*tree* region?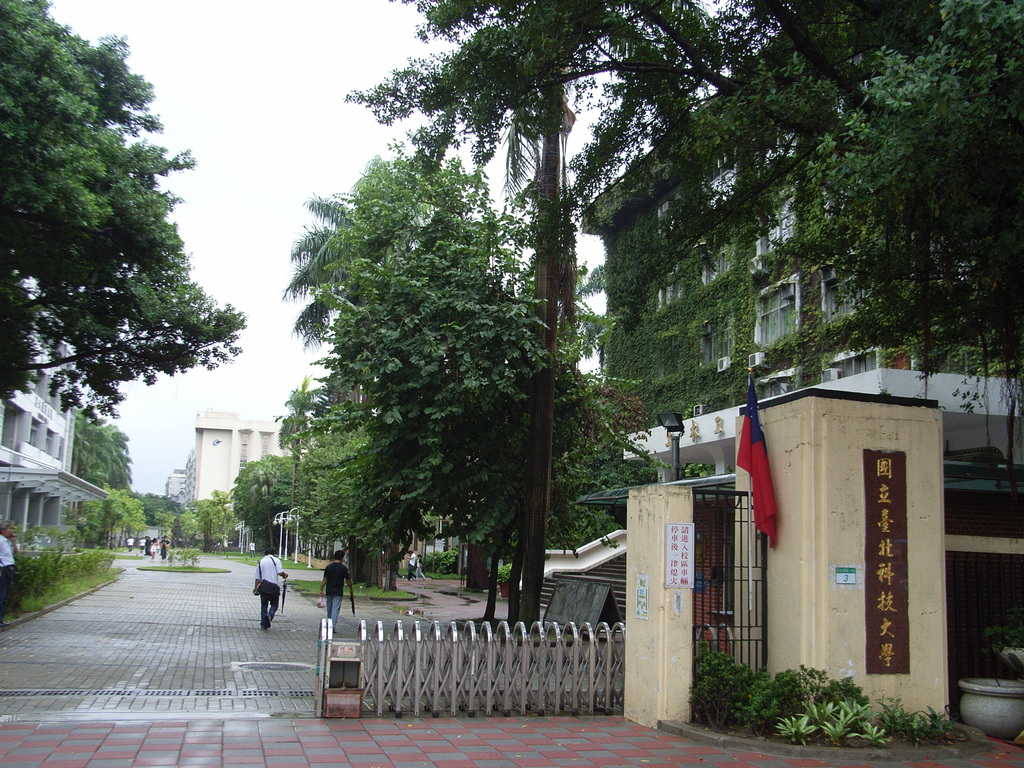
crop(282, 383, 356, 532)
